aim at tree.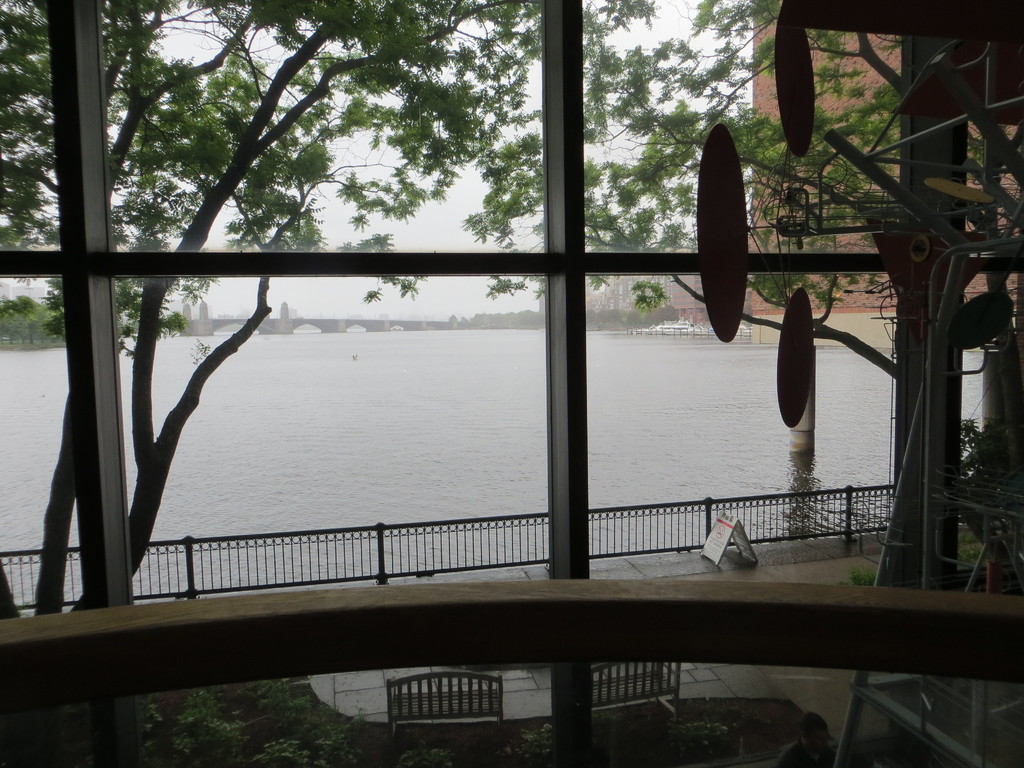
Aimed at bbox(468, 2, 1023, 590).
